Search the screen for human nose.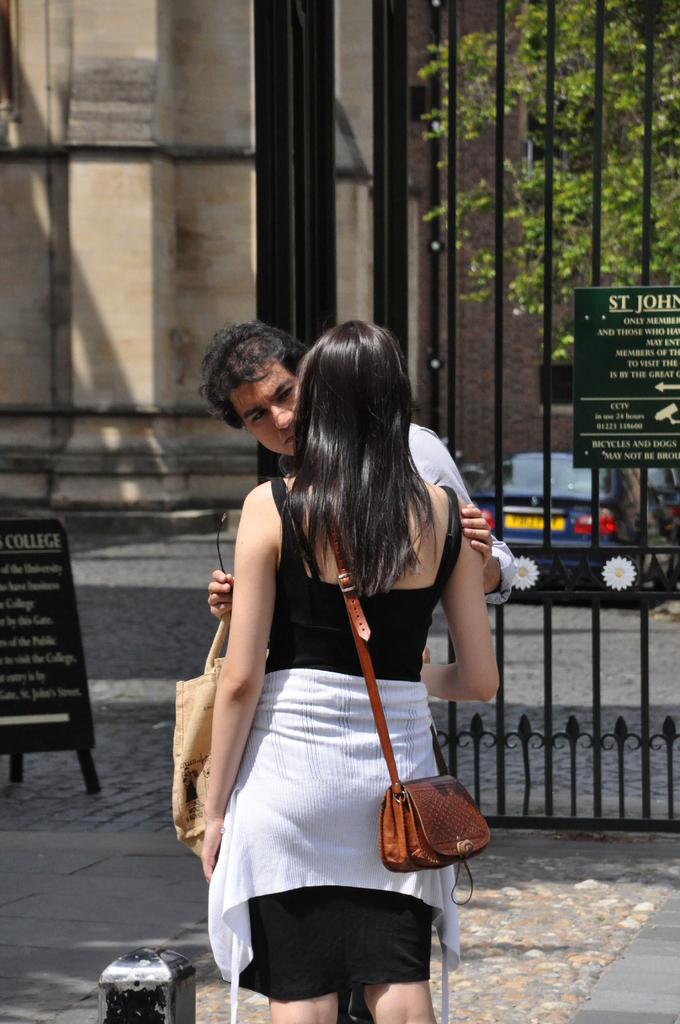
Found at <bbox>266, 408, 292, 432</bbox>.
